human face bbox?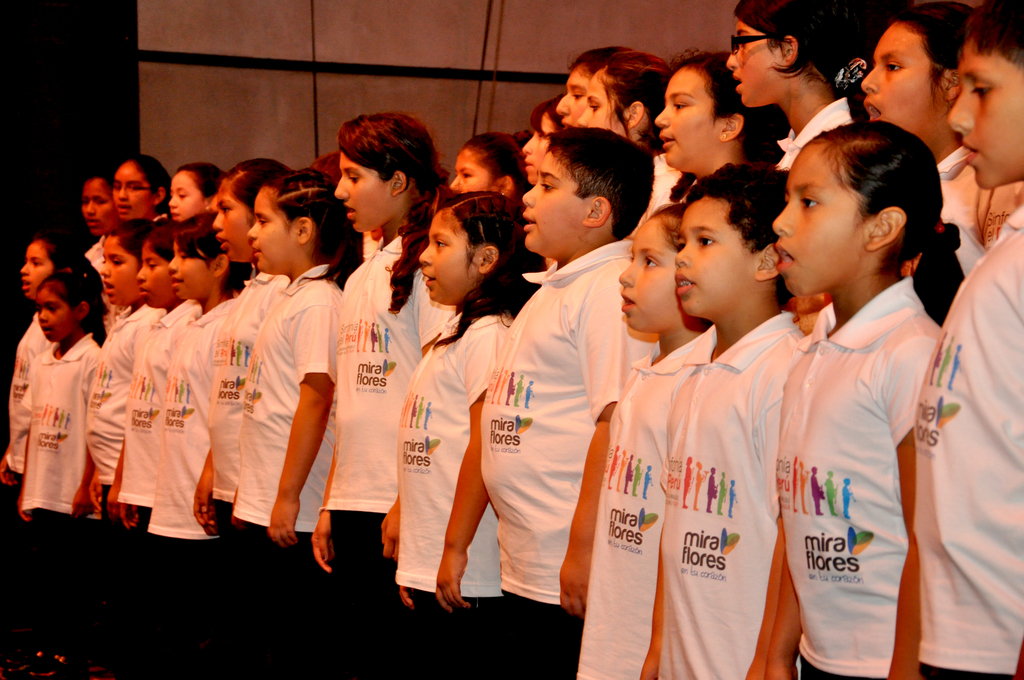
detection(655, 69, 717, 166)
